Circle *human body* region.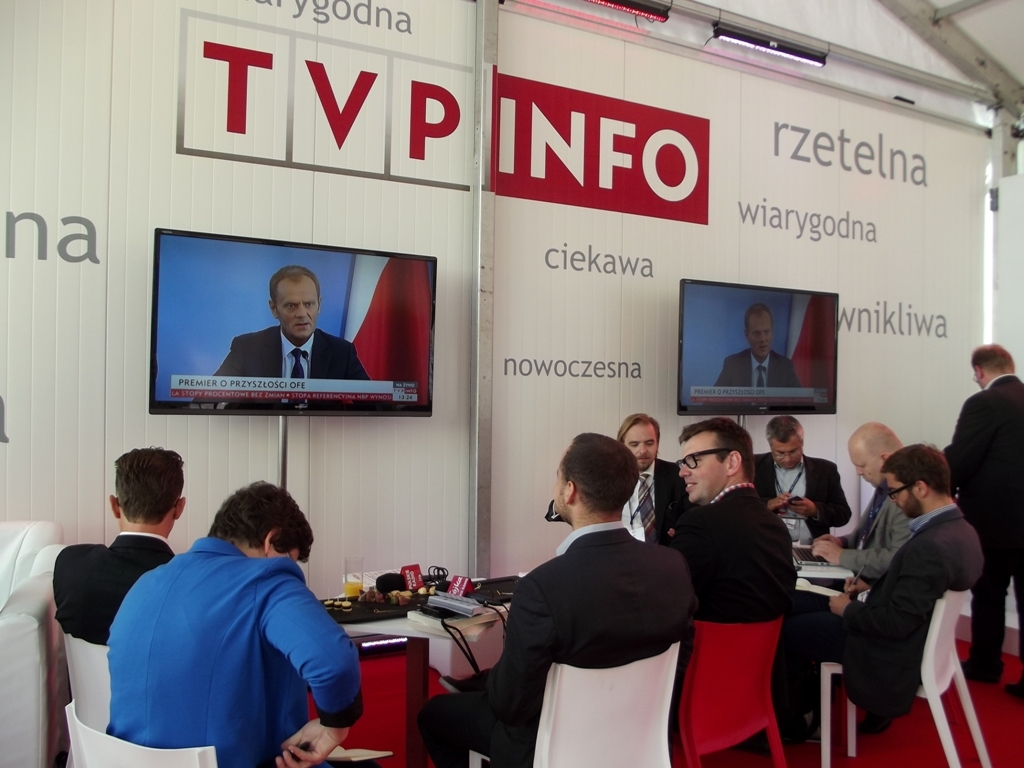
Region: 622 455 692 541.
